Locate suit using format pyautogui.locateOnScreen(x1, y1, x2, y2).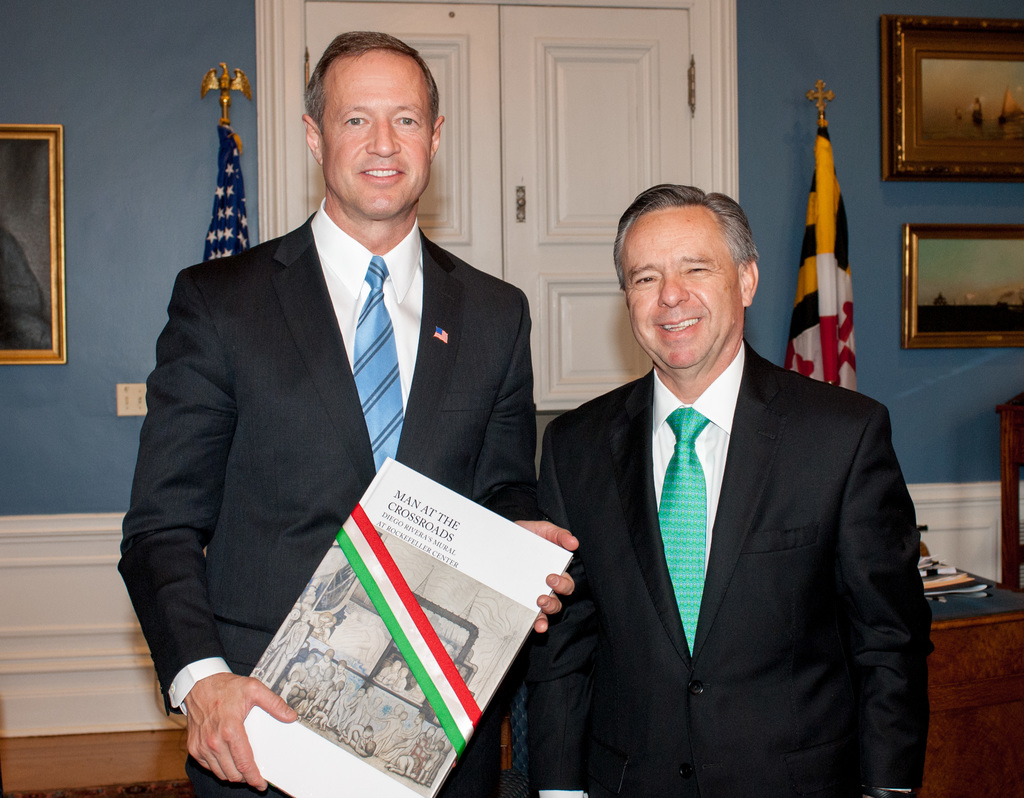
pyautogui.locateOnScreen(521, 357, 932, 797).
